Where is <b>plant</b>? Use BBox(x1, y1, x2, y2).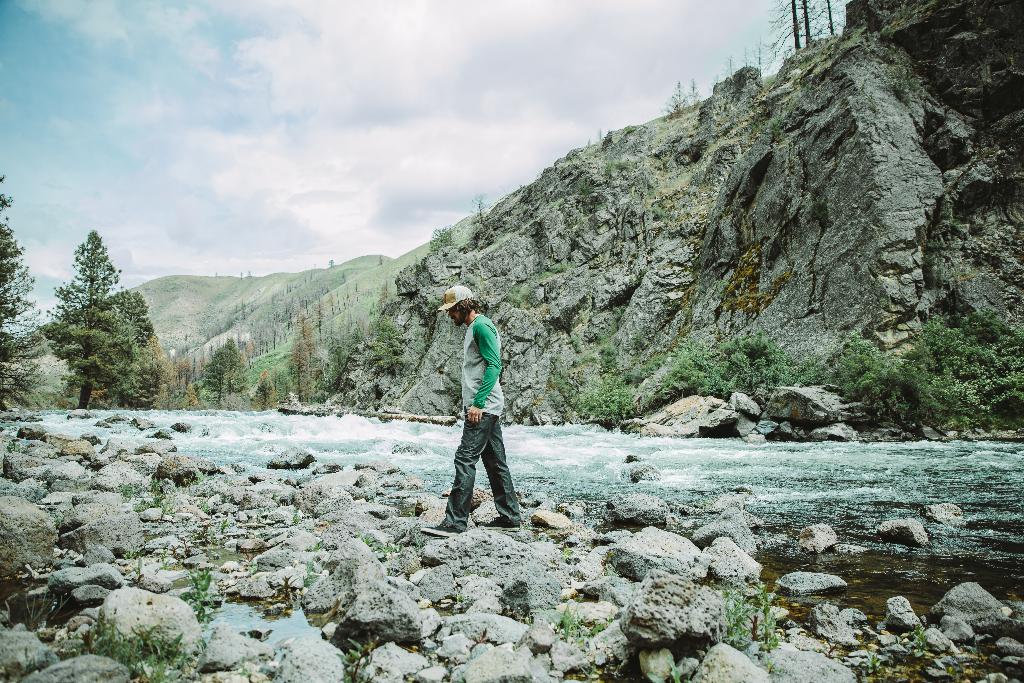
BBox(623, 123, 636, 136).
